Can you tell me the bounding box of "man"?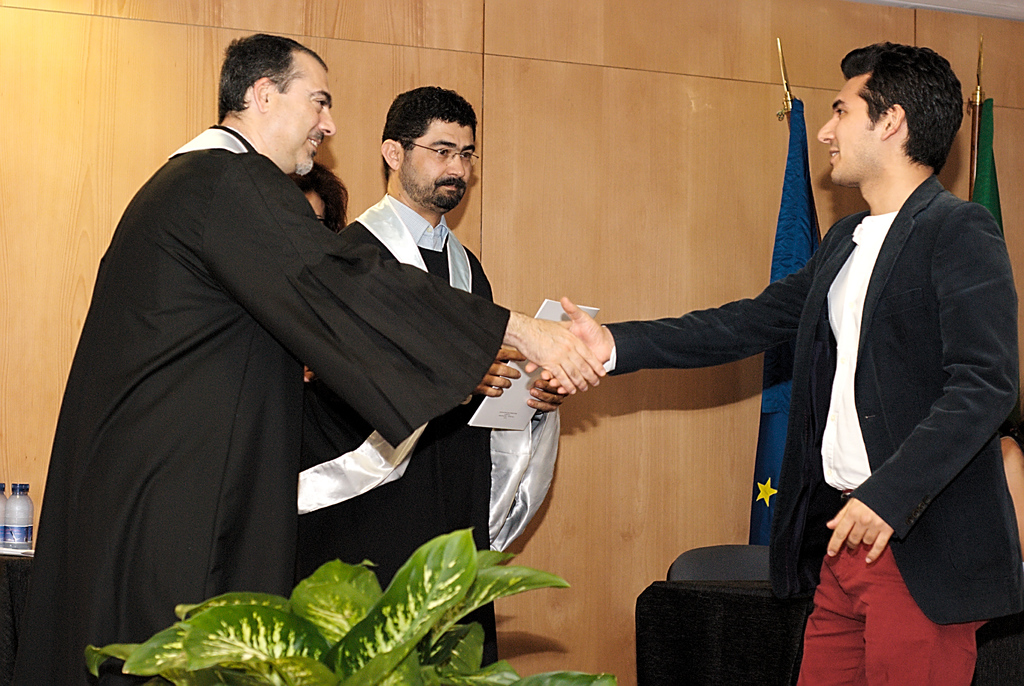
8/38/606/685.
